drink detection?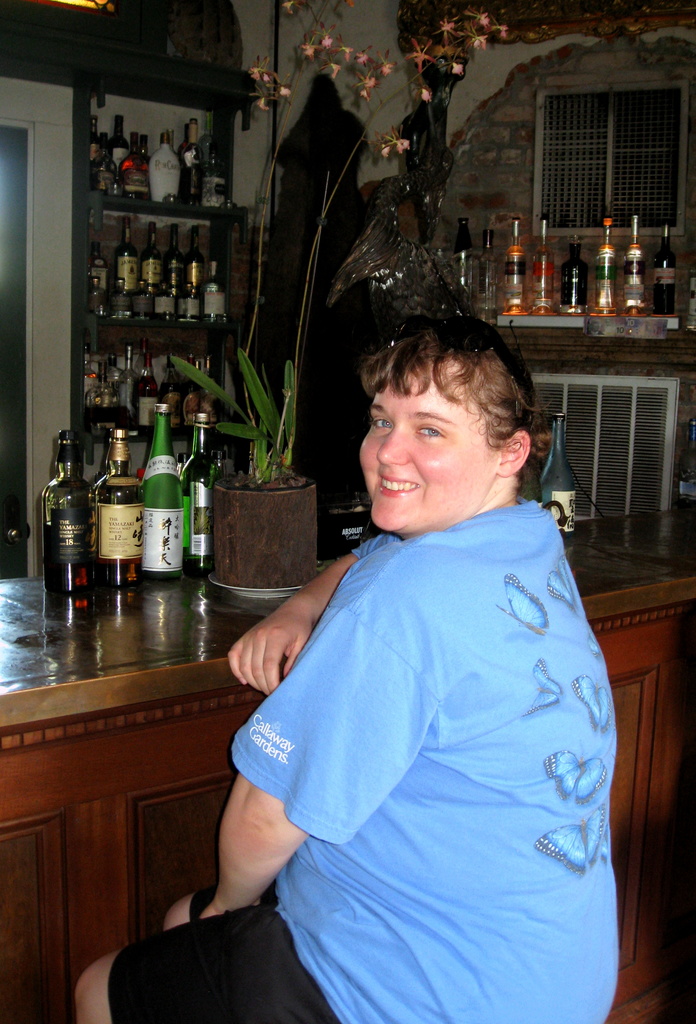
pyautogui.locateOnScreen(186, 358, 200, 433)
